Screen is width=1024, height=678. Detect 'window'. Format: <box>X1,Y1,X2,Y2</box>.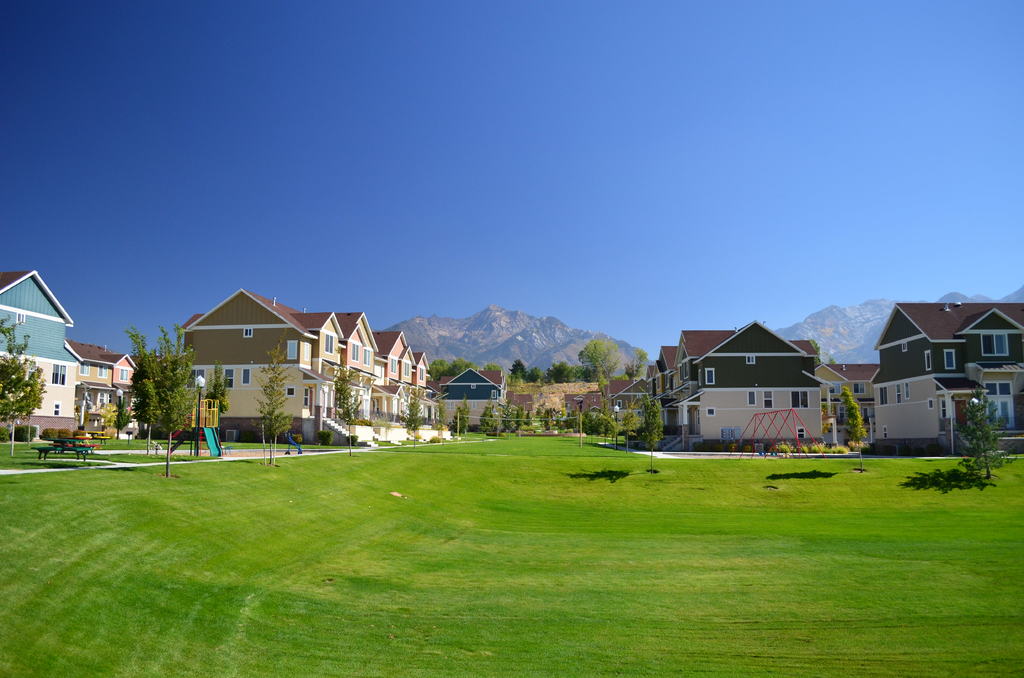
<box>81,362,94,375</box>.
